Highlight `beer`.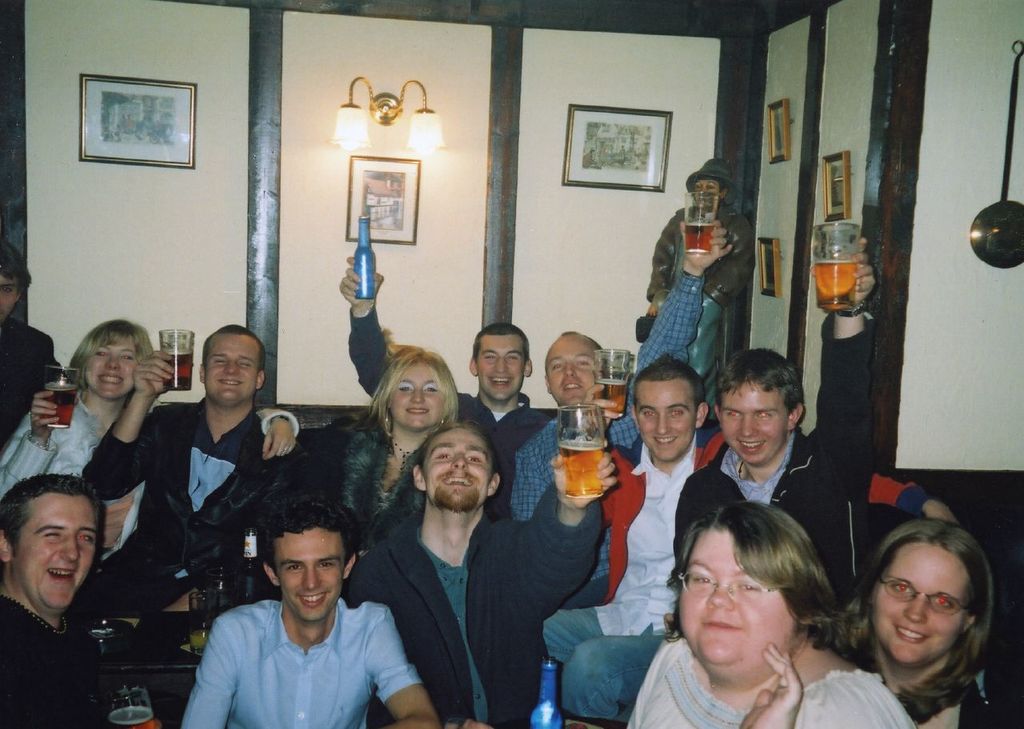
Highlighted region: (x1=165, y1=351, x2=193, y2=387).
